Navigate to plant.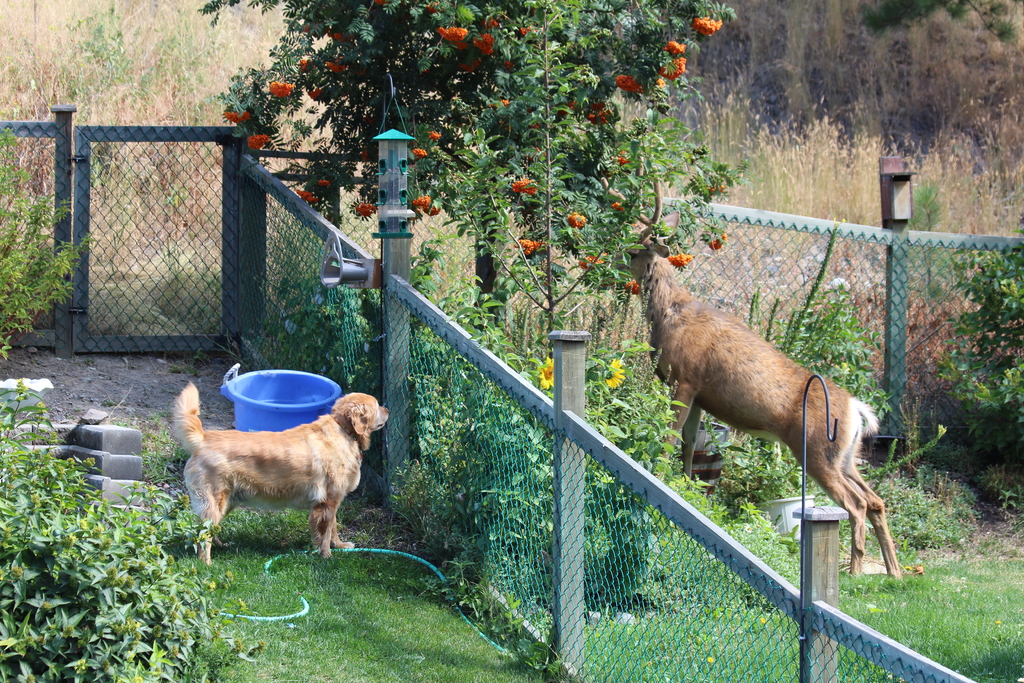
Navigation target: x1=913 y1=179 x2=959 y2=318.
